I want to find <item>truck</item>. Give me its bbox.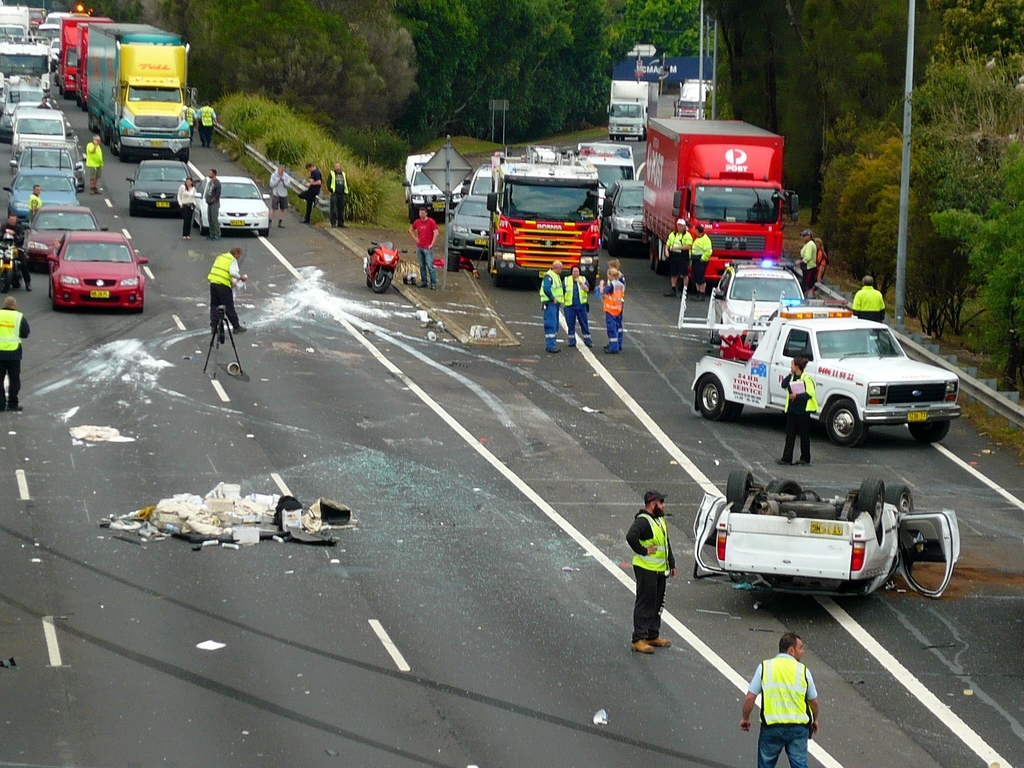
bbox=(701, 300, 972, 452).
